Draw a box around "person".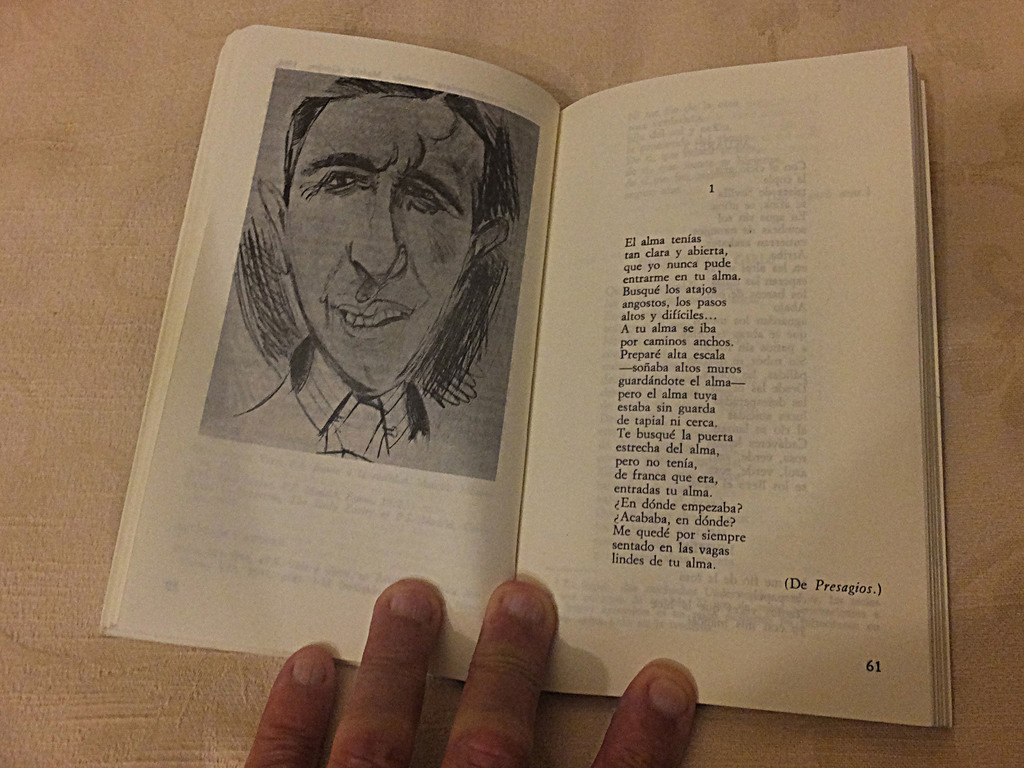
region(208, 78, 562, 500).
